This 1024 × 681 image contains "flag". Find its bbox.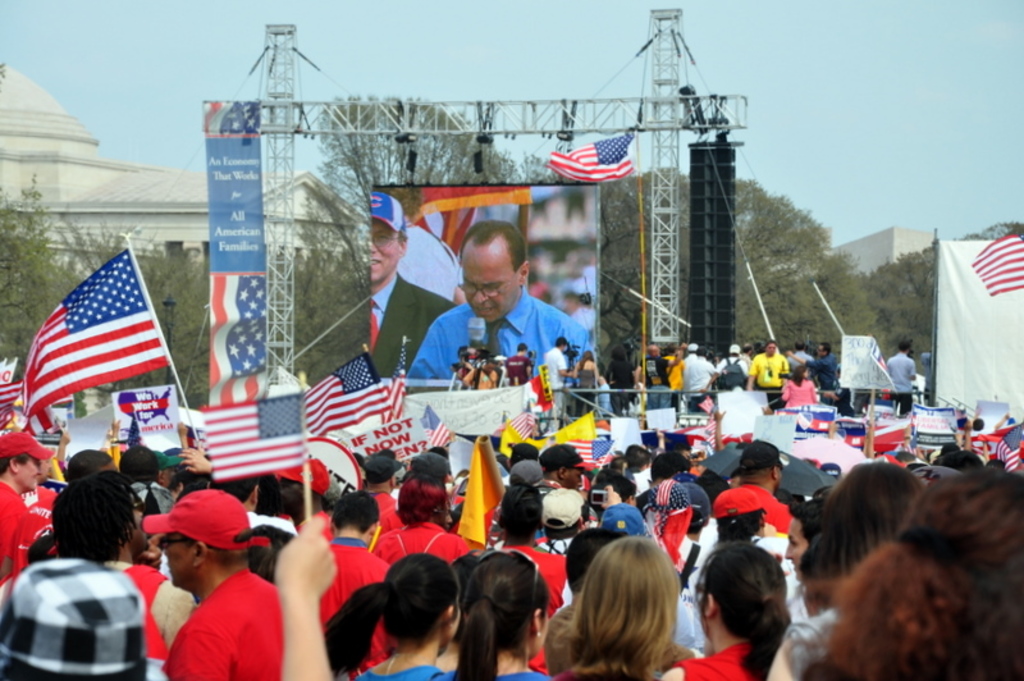
BBox(183, 390, 308, 484).
